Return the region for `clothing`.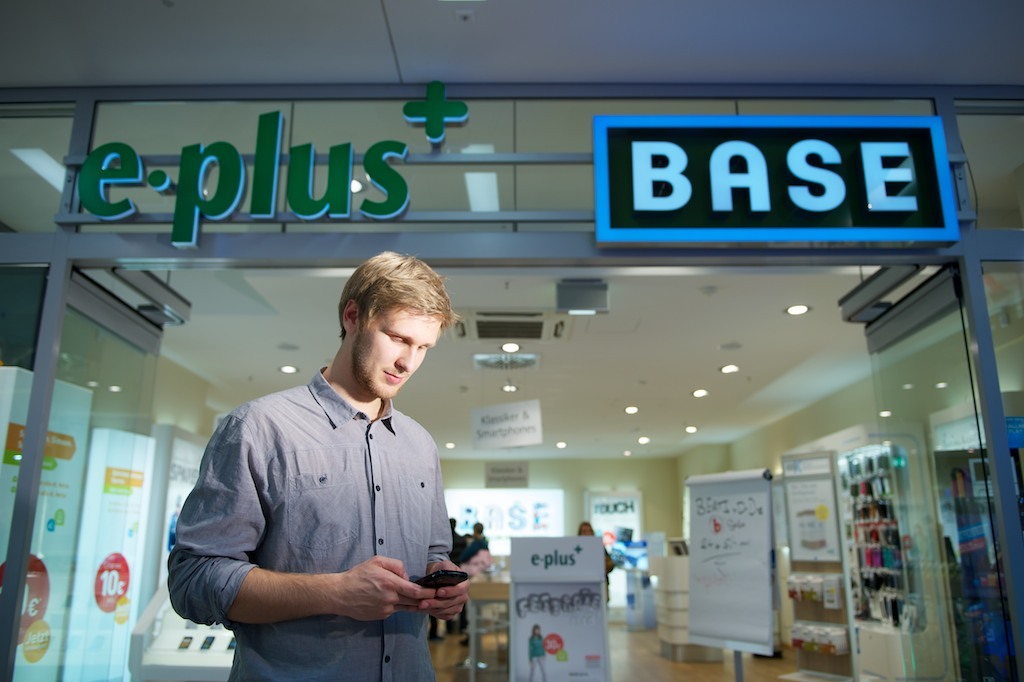
bbox=(604, 557, 614, 603).
